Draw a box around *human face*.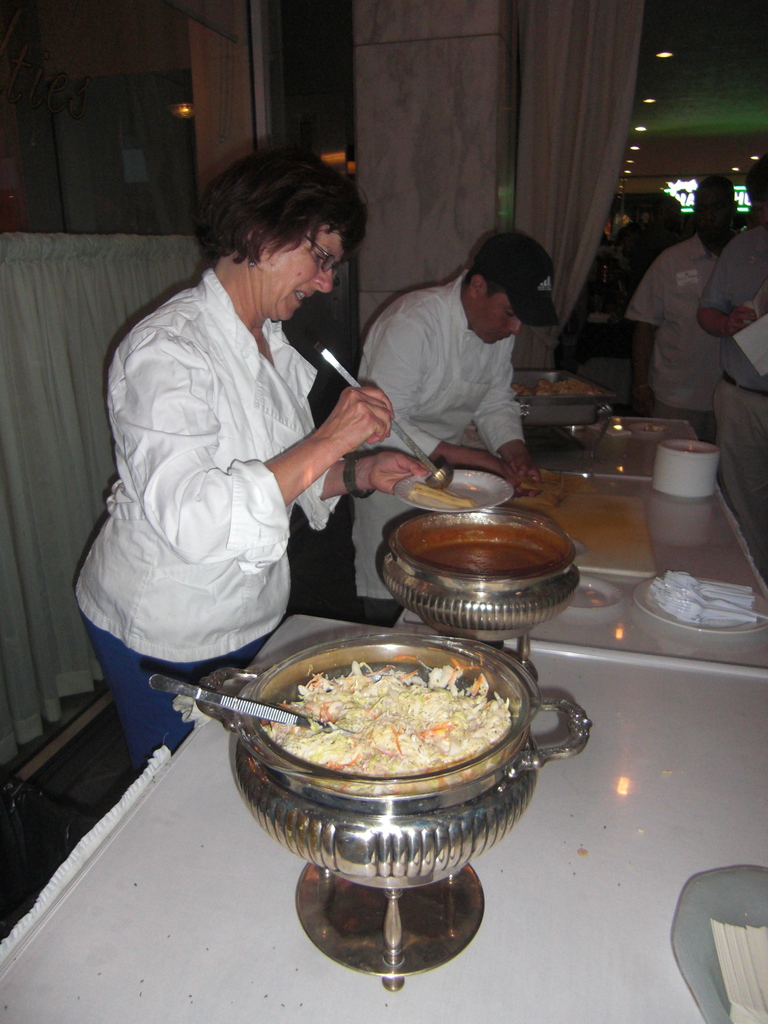
pyautogui.locateOnScreen(262, 232, 341, 323).
